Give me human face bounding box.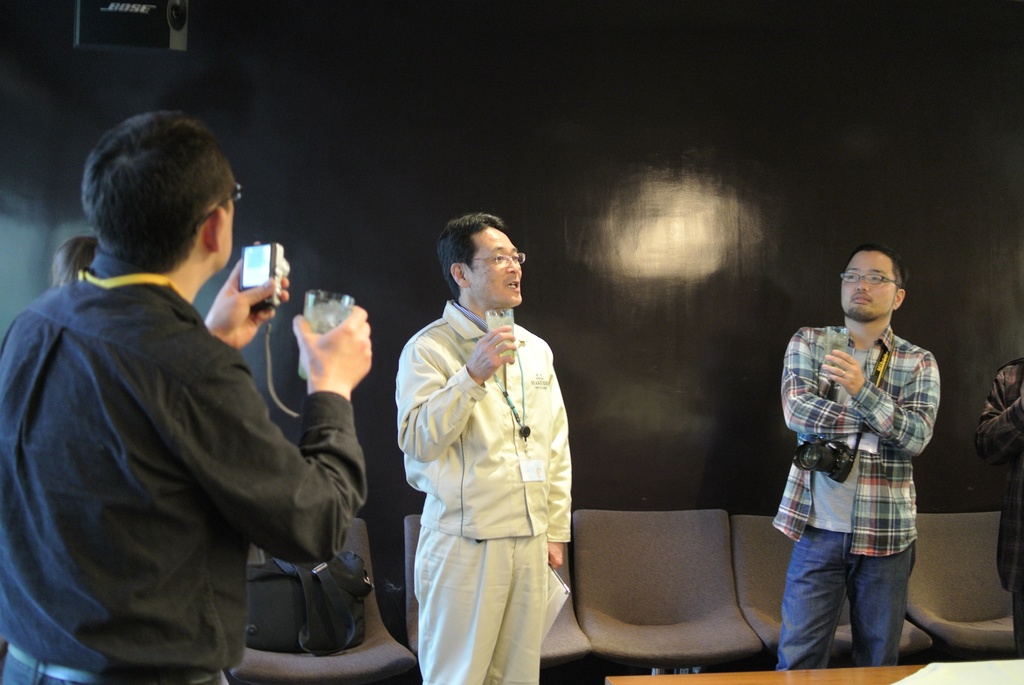
(842,251,893,320).
